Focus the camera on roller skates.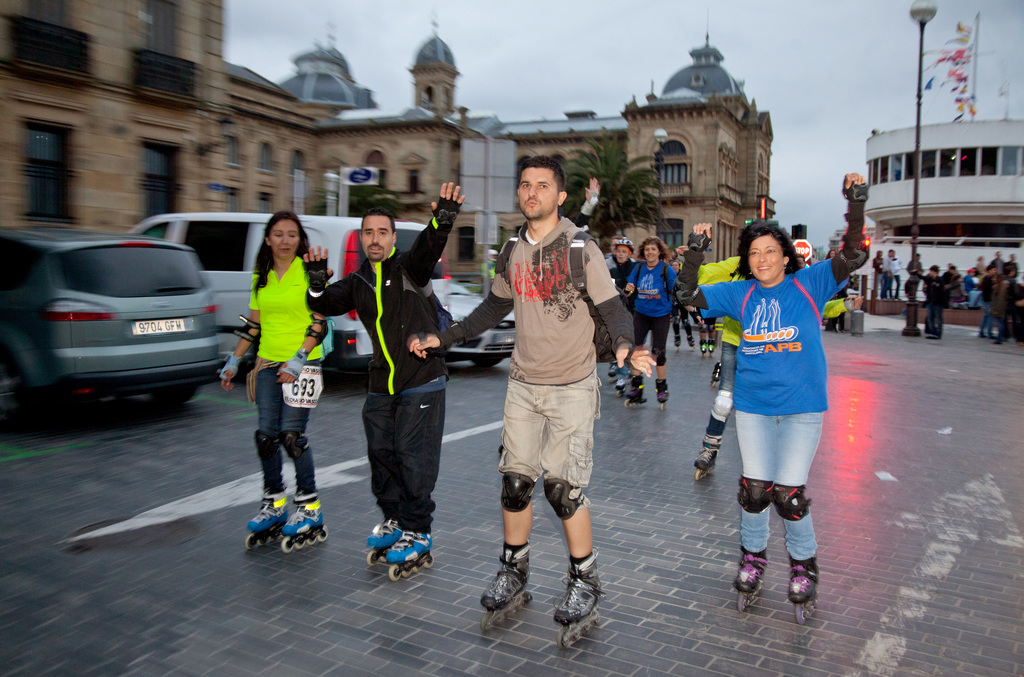
Focus region: locate(385, 530, 437, 585).
